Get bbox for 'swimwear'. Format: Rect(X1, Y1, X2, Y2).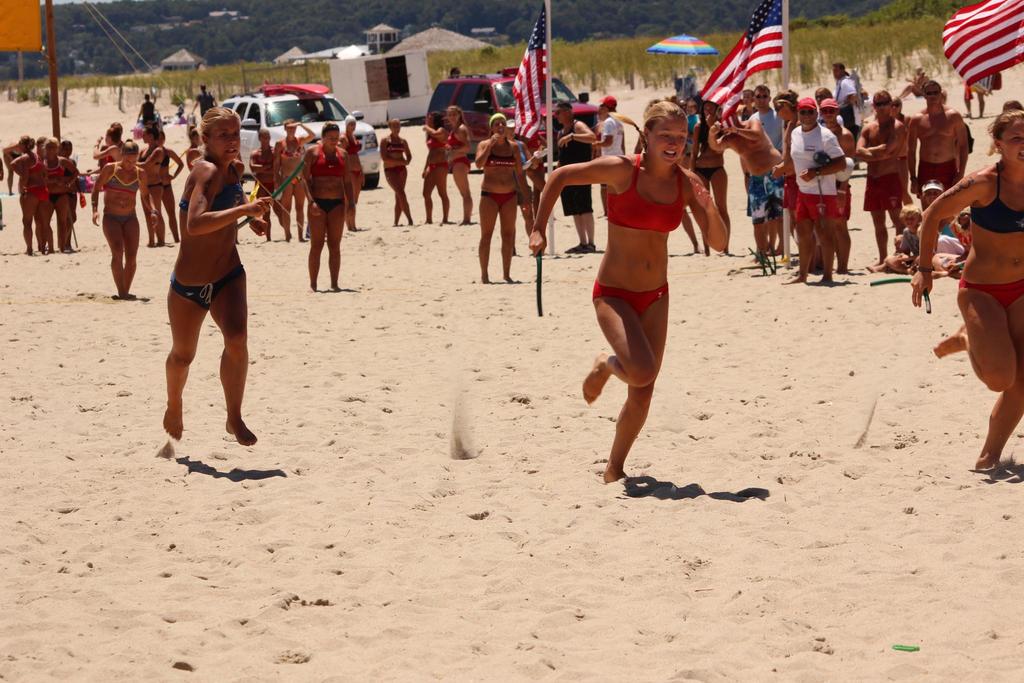
Rect(314, 193, 351, 211).
